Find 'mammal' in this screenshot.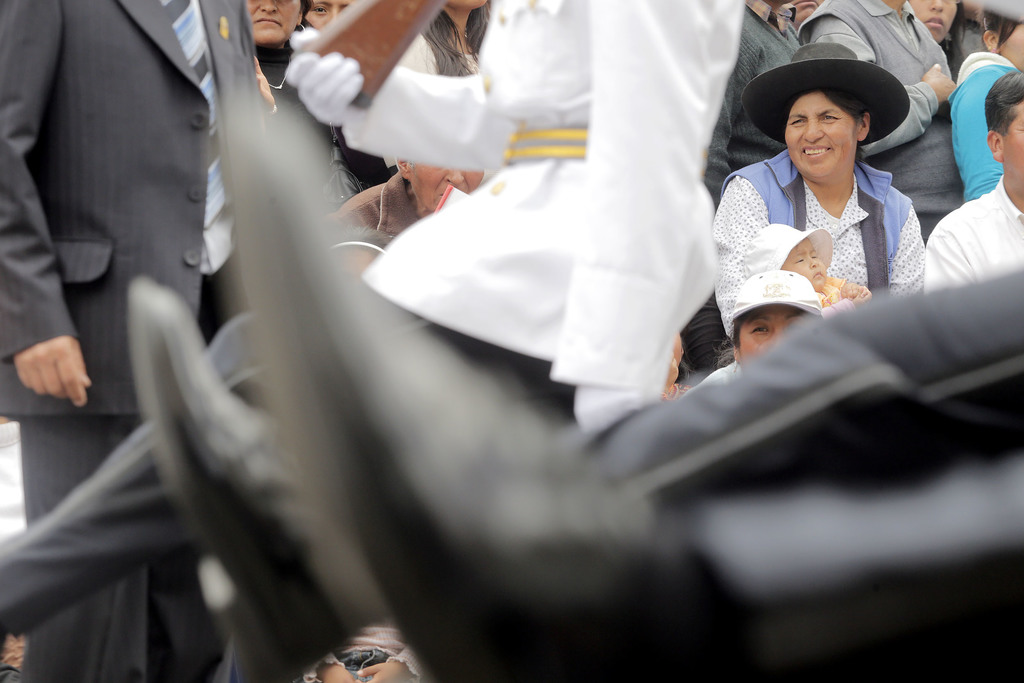
The bounding box for 'mammal' is x1=707 y1=46 x2=959 y2=381.
